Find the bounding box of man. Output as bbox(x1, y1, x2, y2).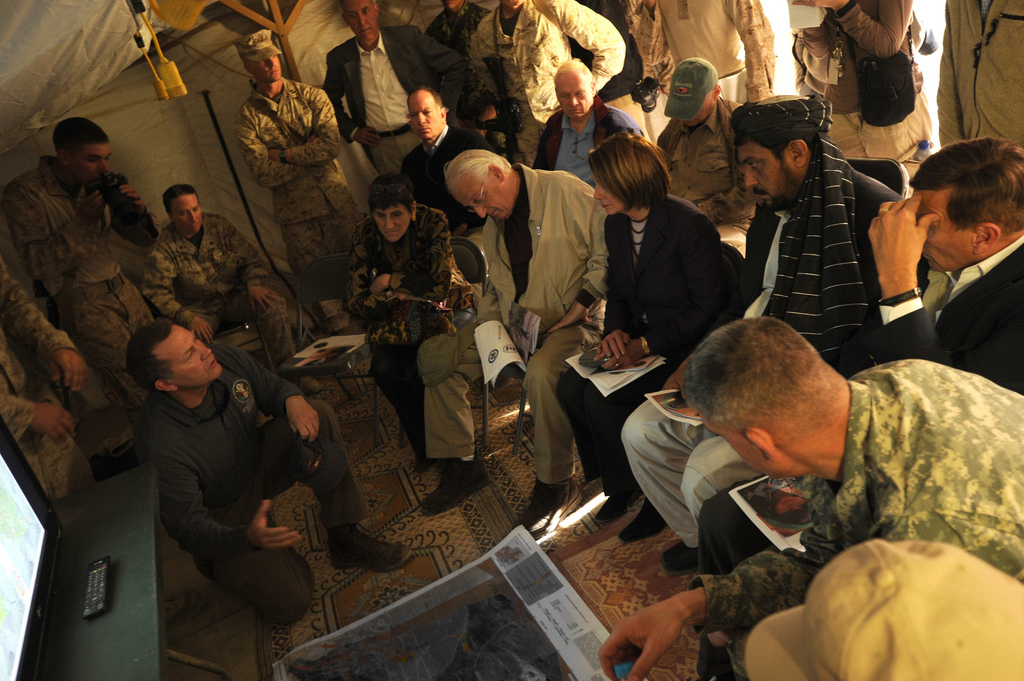
bbox(464, 0, 622, 166).
